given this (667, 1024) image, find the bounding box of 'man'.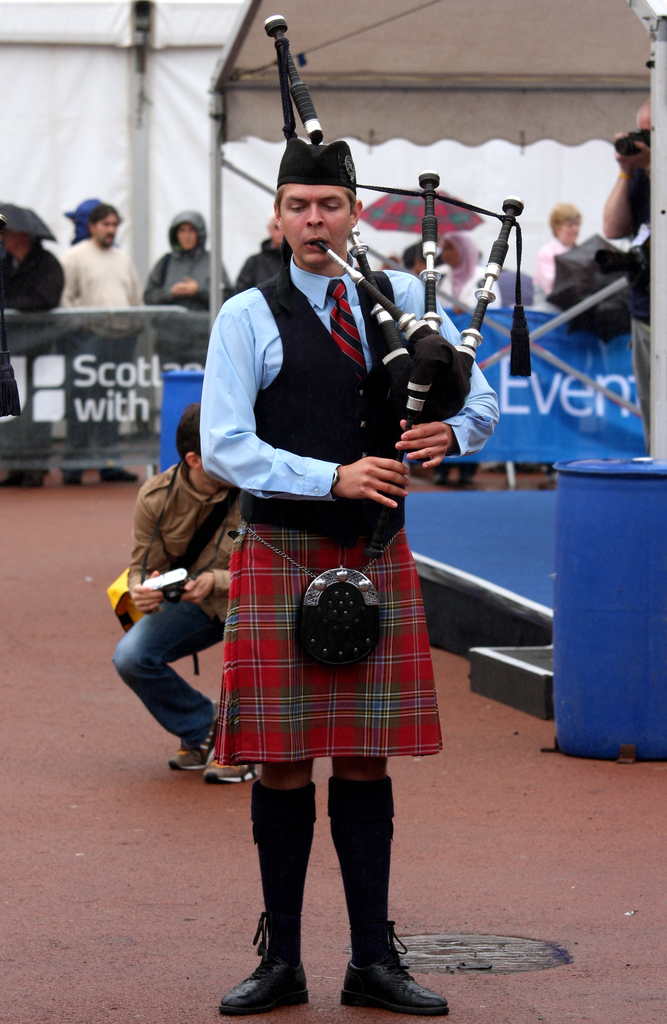
{"left": 110, "top": 400, "right": 264, "bottom": 787}.
